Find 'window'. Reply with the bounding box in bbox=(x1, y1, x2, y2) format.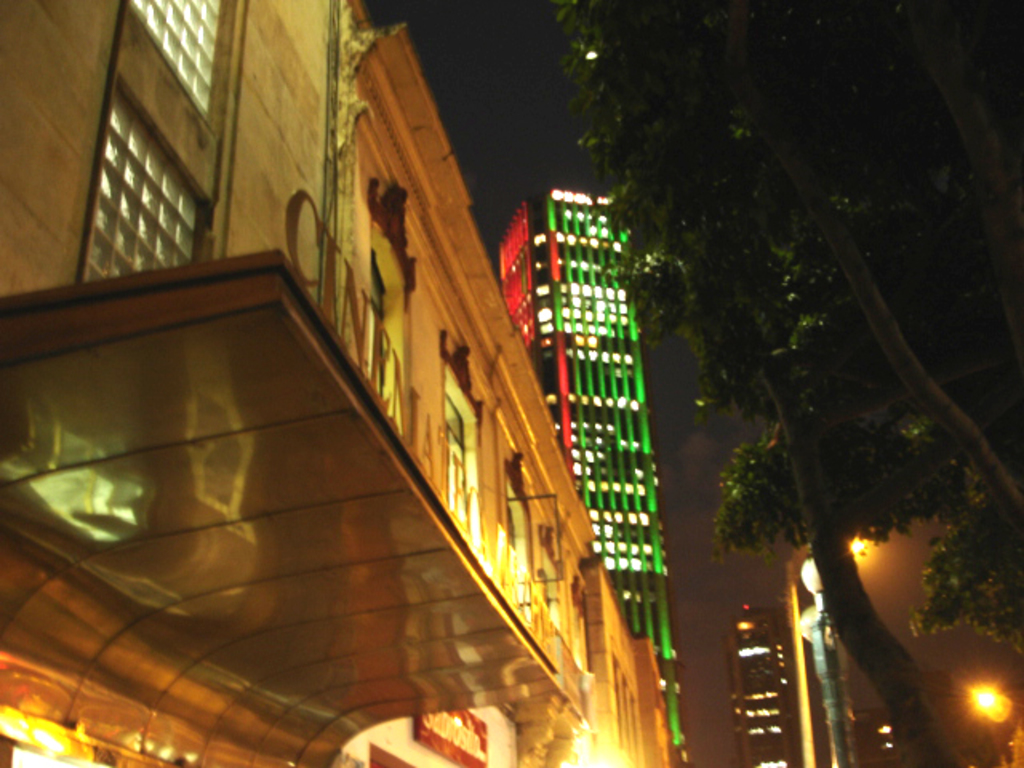
bbox=(82, 80, 214, 286).
